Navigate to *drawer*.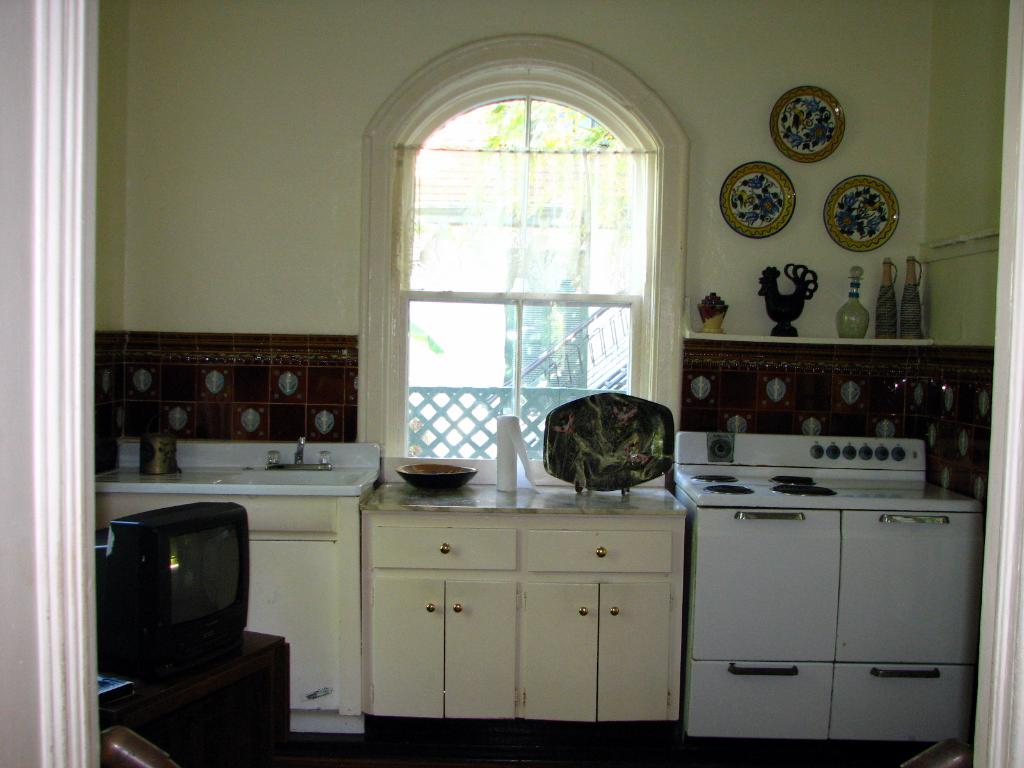
Navigation target: (375,524,516,570).
